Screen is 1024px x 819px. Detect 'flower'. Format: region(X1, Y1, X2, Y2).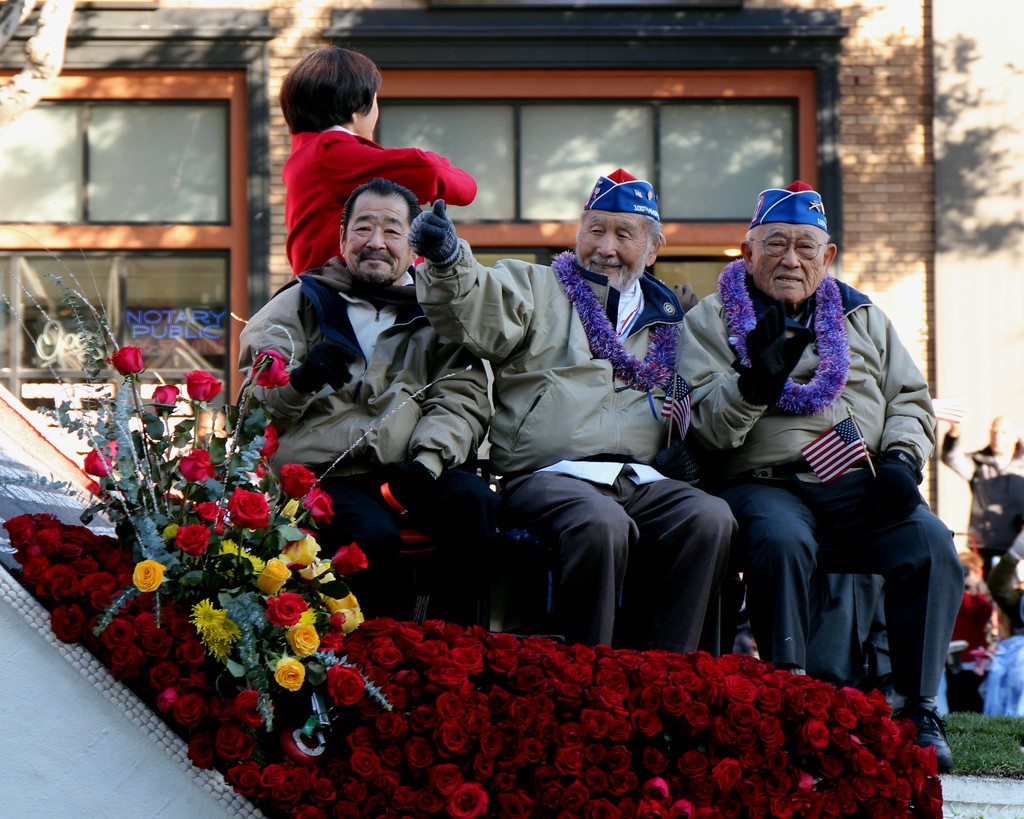
region(253, 426, 288, 466).
